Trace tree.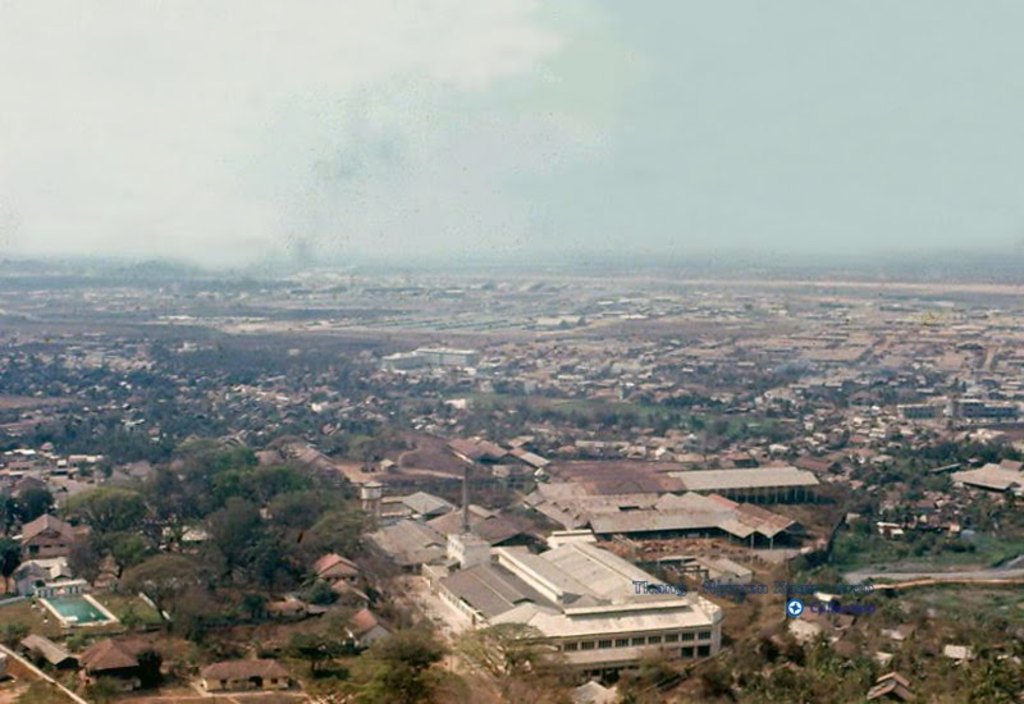
Traced to 63/632/86/650.
